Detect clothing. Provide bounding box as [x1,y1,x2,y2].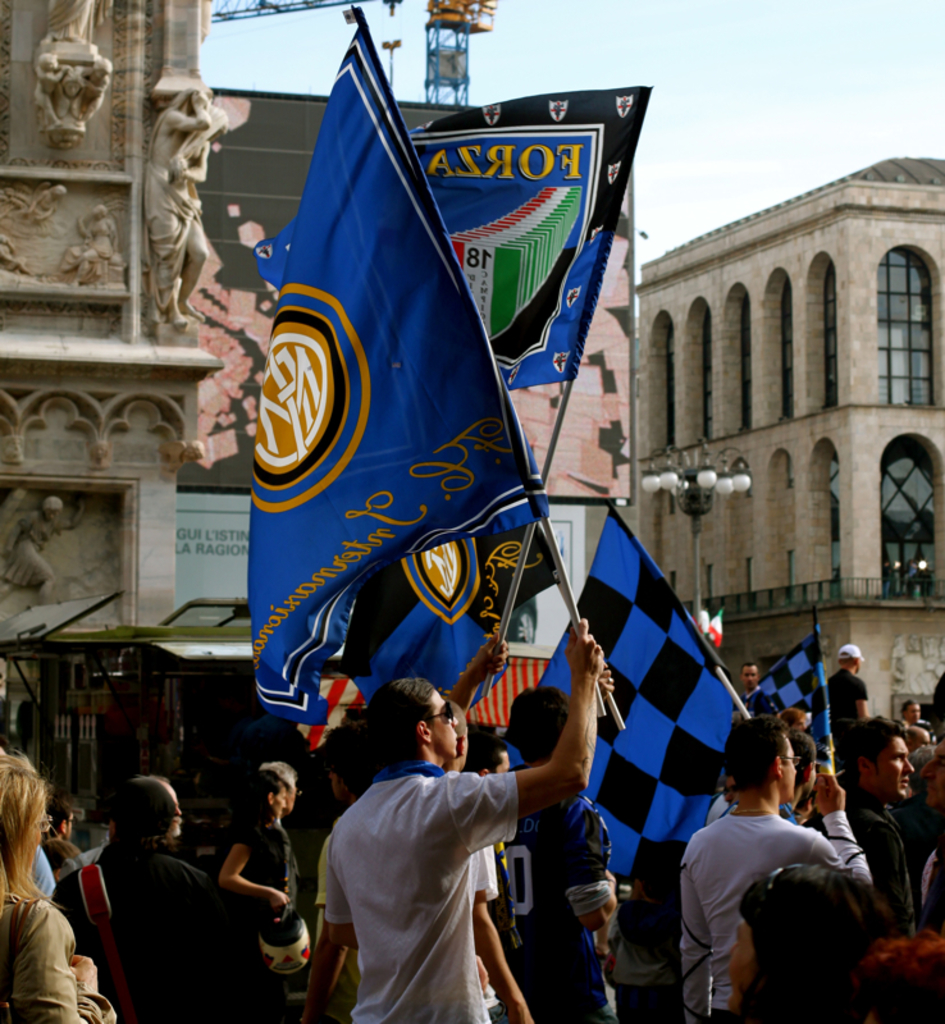
[665,808,885,1014].
